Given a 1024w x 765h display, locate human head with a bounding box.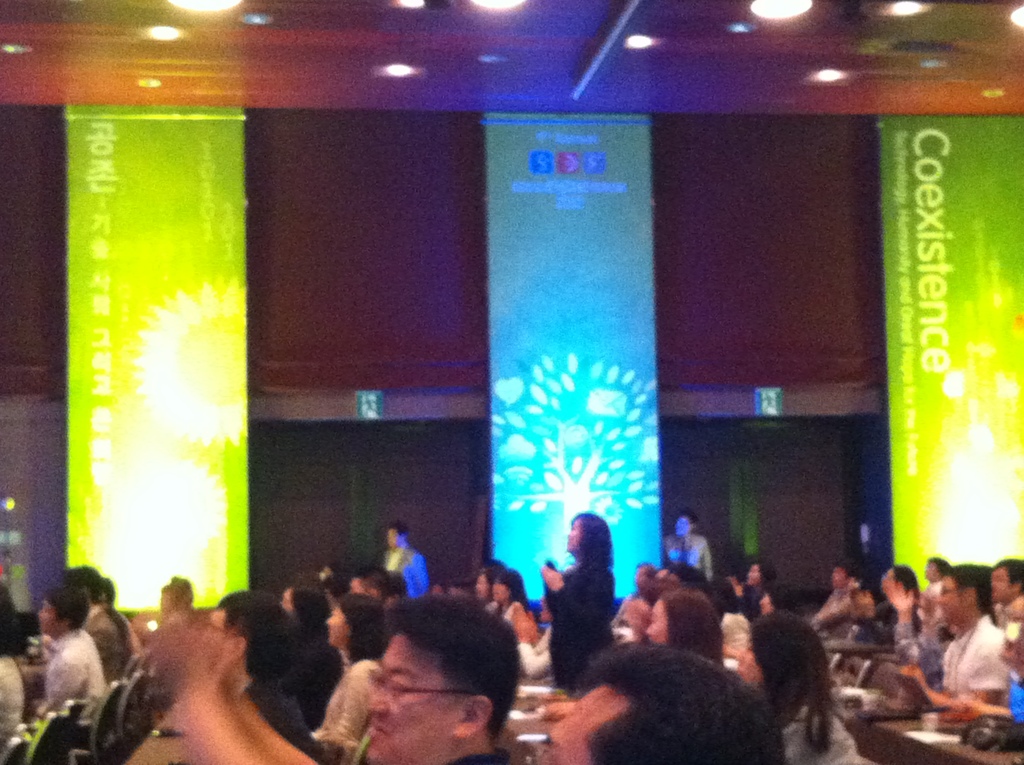
Located: <bbox>166, 572, 197, 613</bbox>.
